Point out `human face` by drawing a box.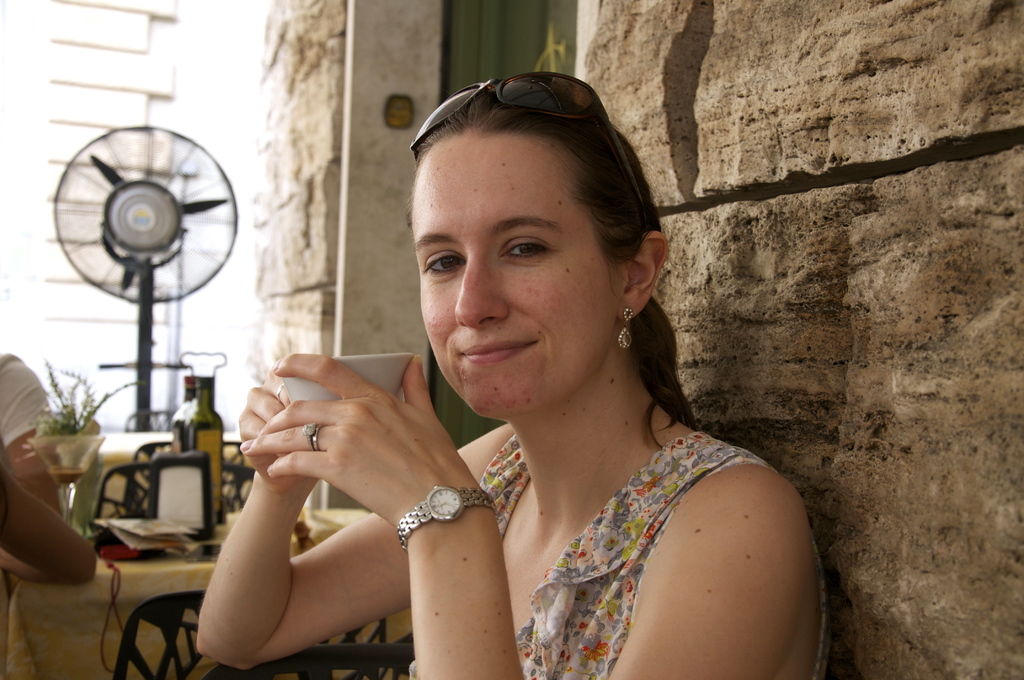
(412,127,616,419).
